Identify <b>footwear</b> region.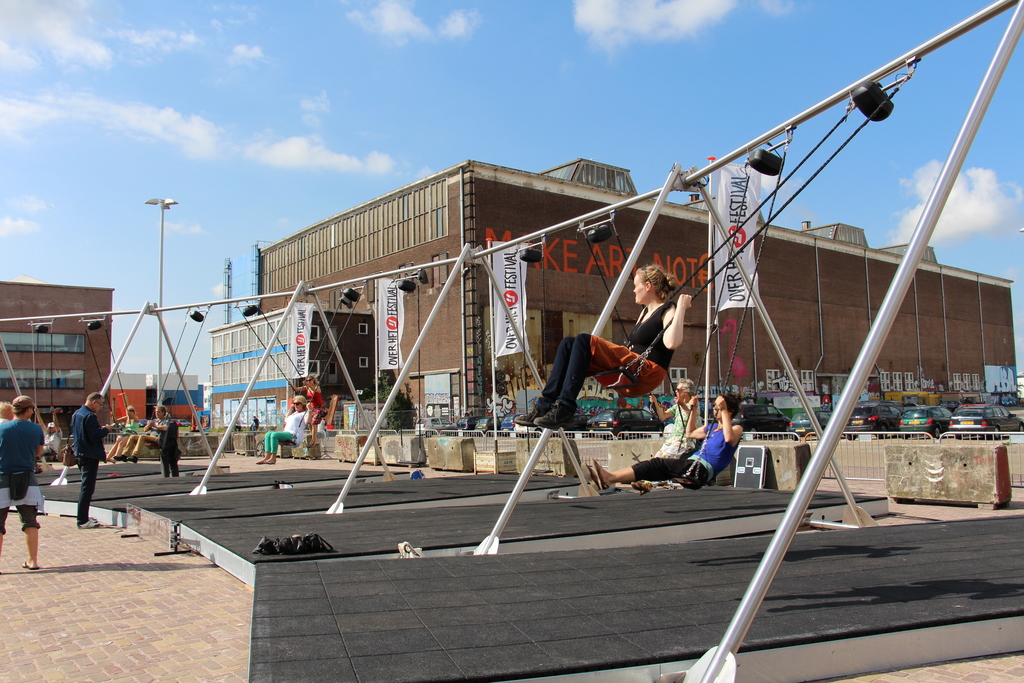
Region: <region>127, 456, 138, 463</region>.
